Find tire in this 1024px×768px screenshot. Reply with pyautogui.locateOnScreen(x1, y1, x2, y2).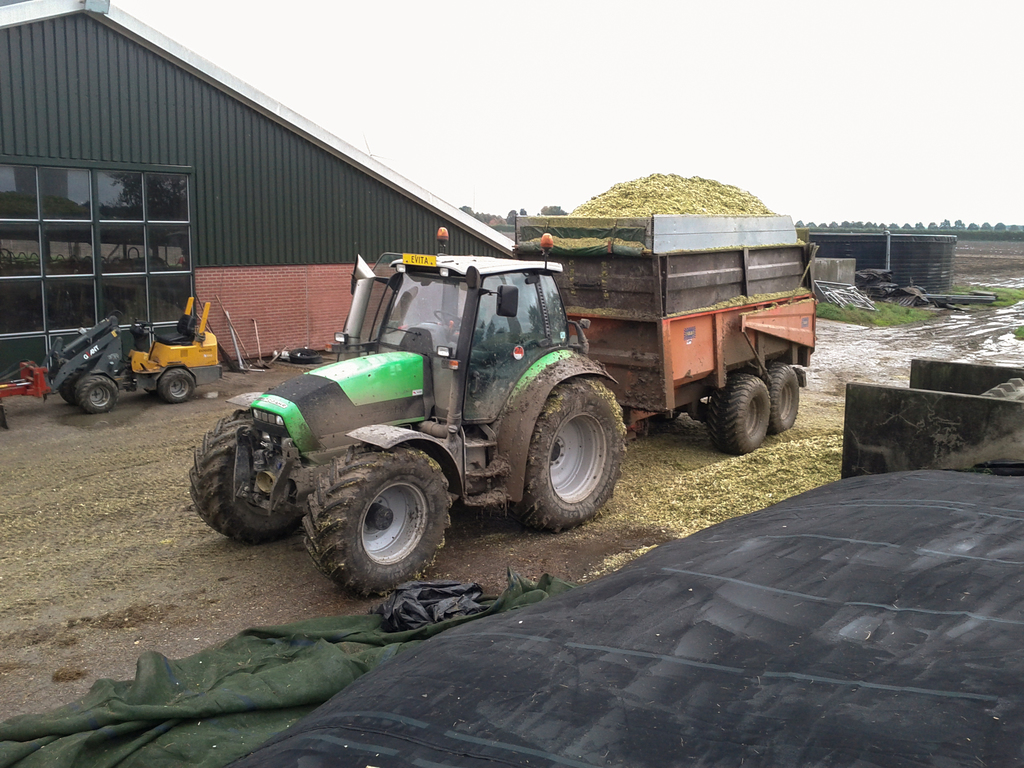
pyautogui.locateOnScreen(499, 364, 612, 536).
